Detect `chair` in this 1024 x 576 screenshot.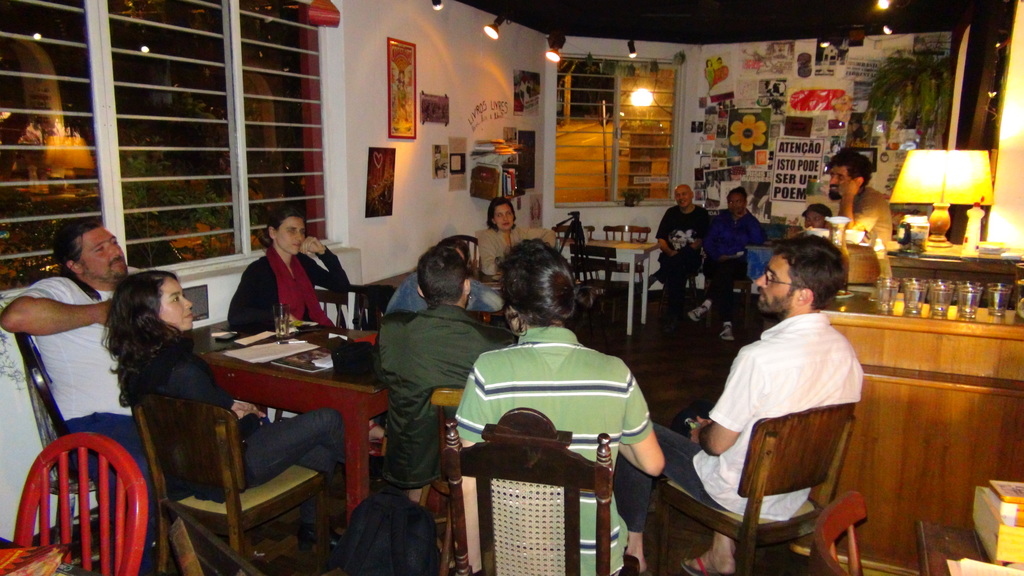
Detection: 810/490/870/575.
